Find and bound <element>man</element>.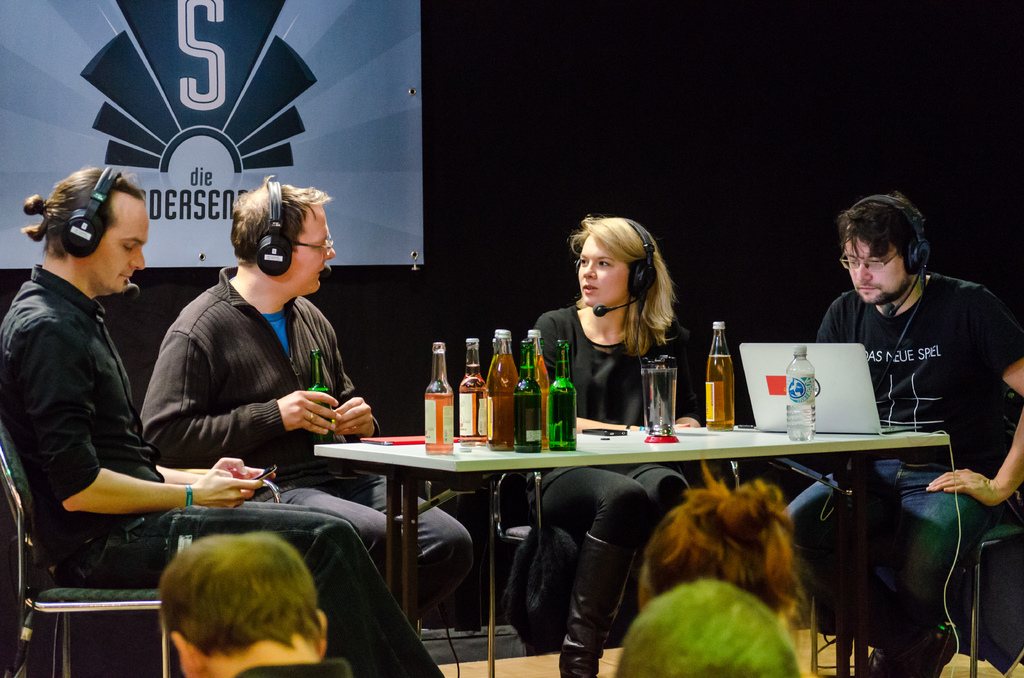
Bound: (x1=799, y1=193, x2=1016, y2=606).
